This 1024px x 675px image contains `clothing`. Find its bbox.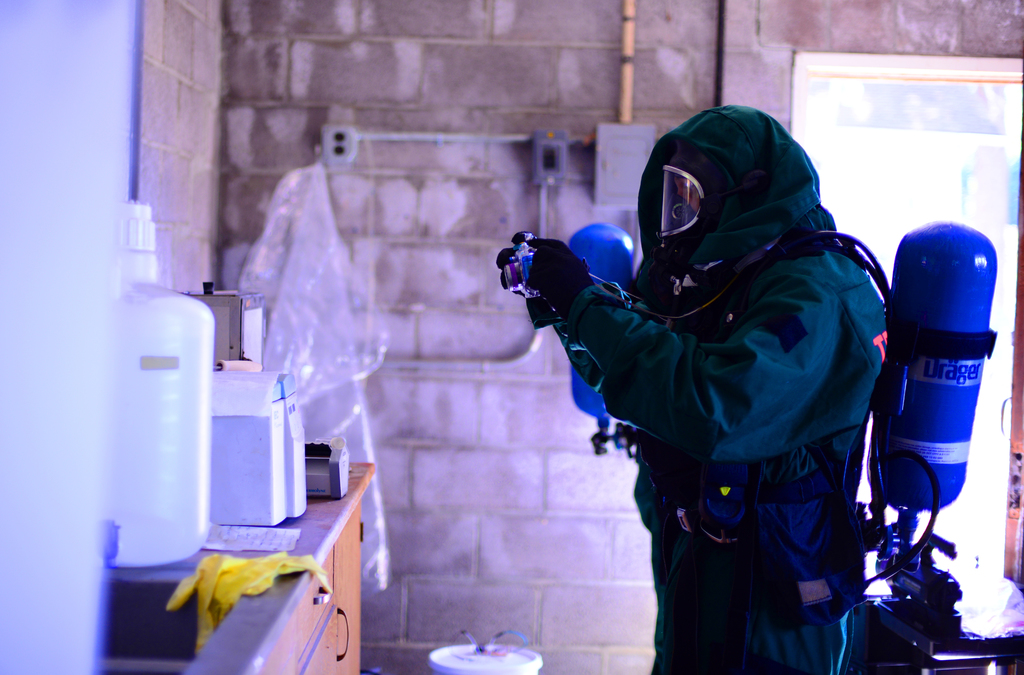
529 135 903 640.
